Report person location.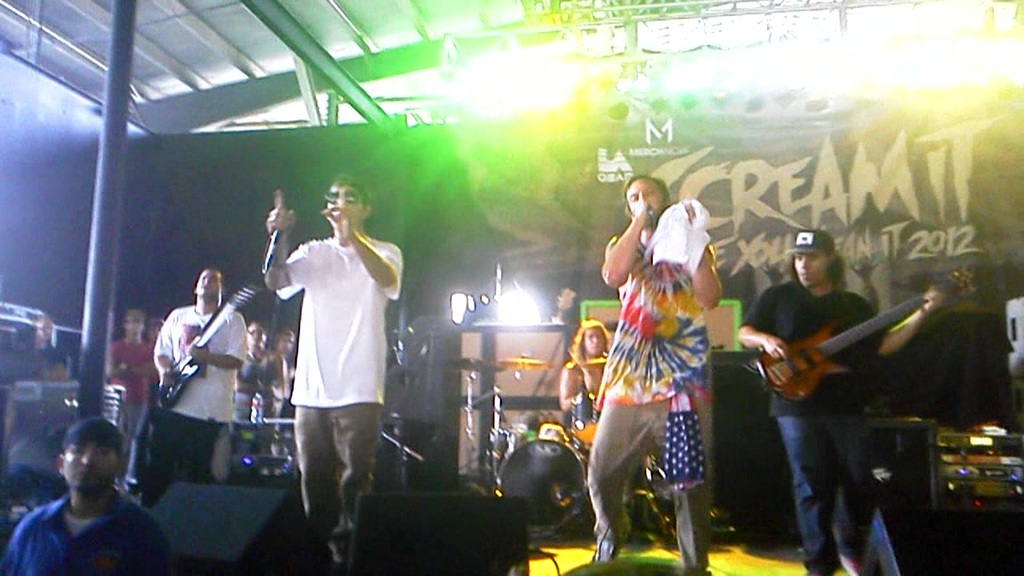
Report: rect(276, 321, 296, 410).
